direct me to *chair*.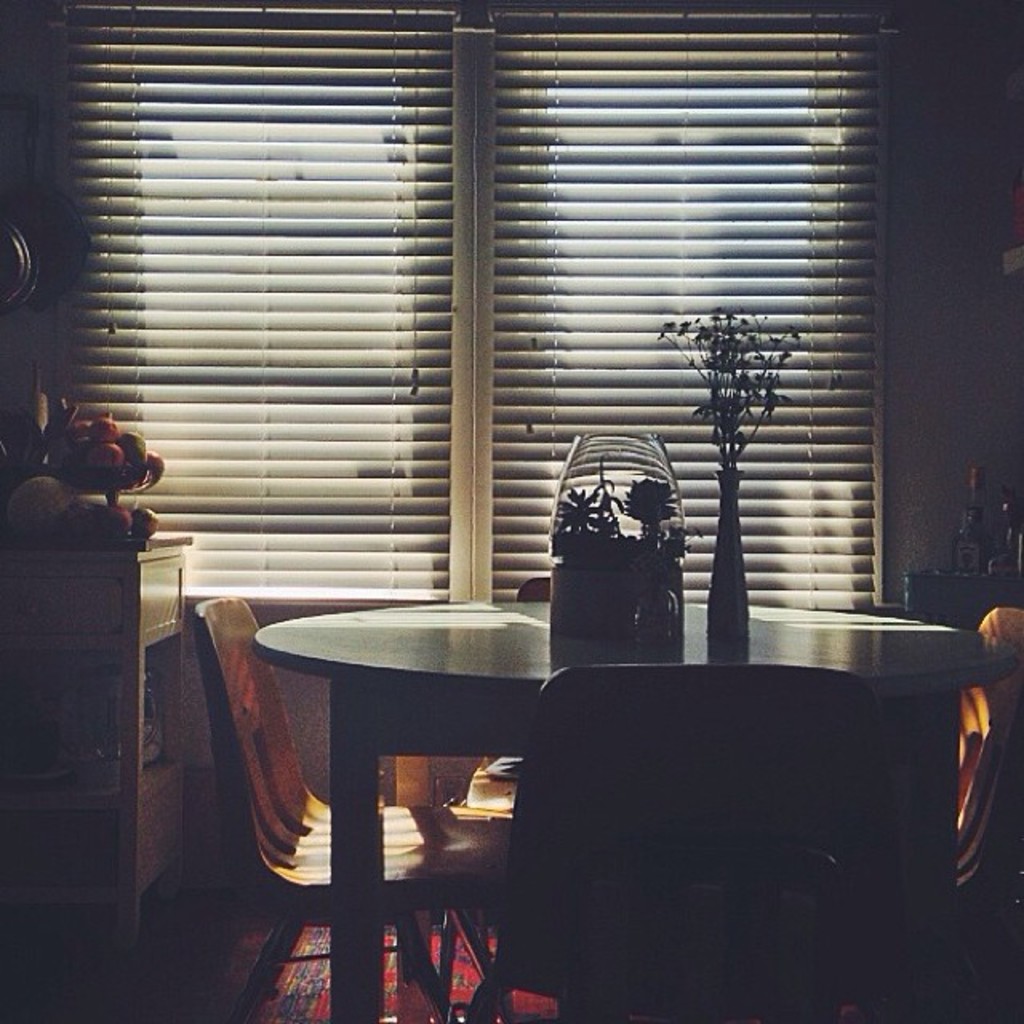
Direction: select_region(950, 608, 1022, 898).
